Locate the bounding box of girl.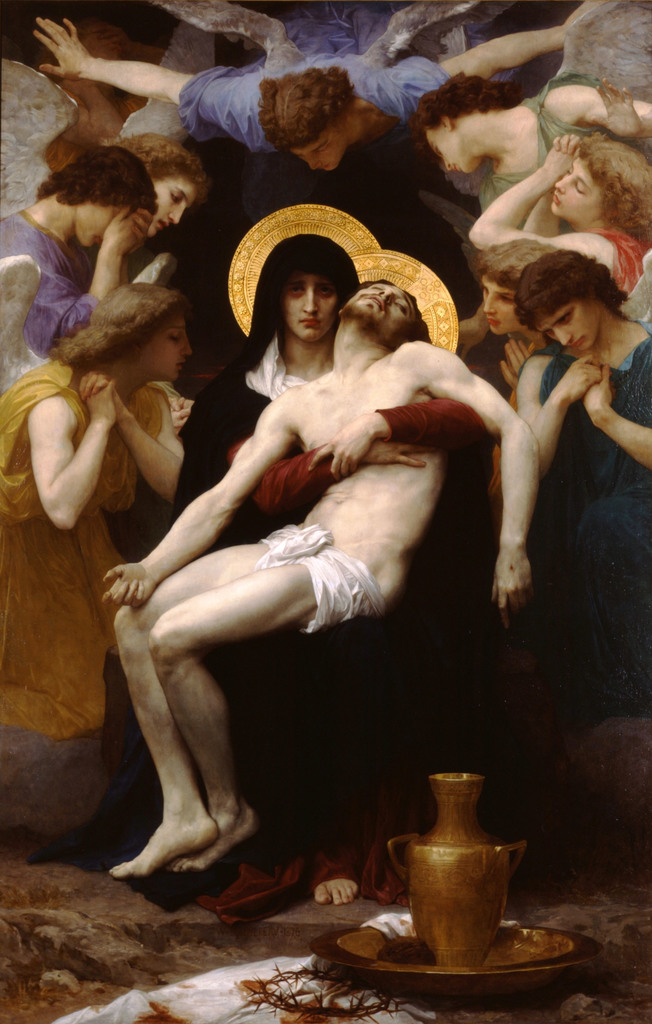
Bounding box: BBox(0, 143, 154, 360).
